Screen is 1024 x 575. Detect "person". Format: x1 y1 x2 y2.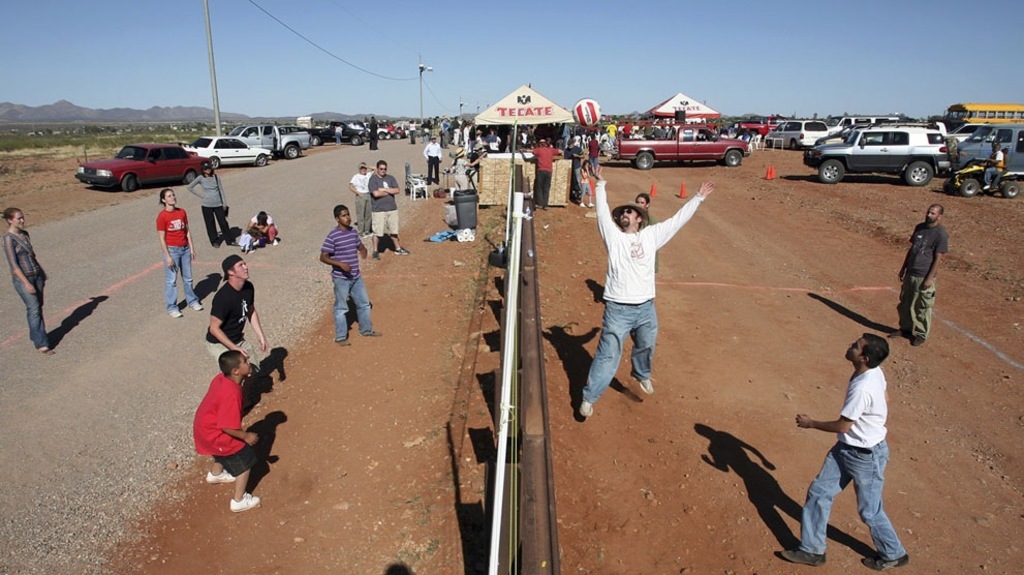
194 347 263 514.
